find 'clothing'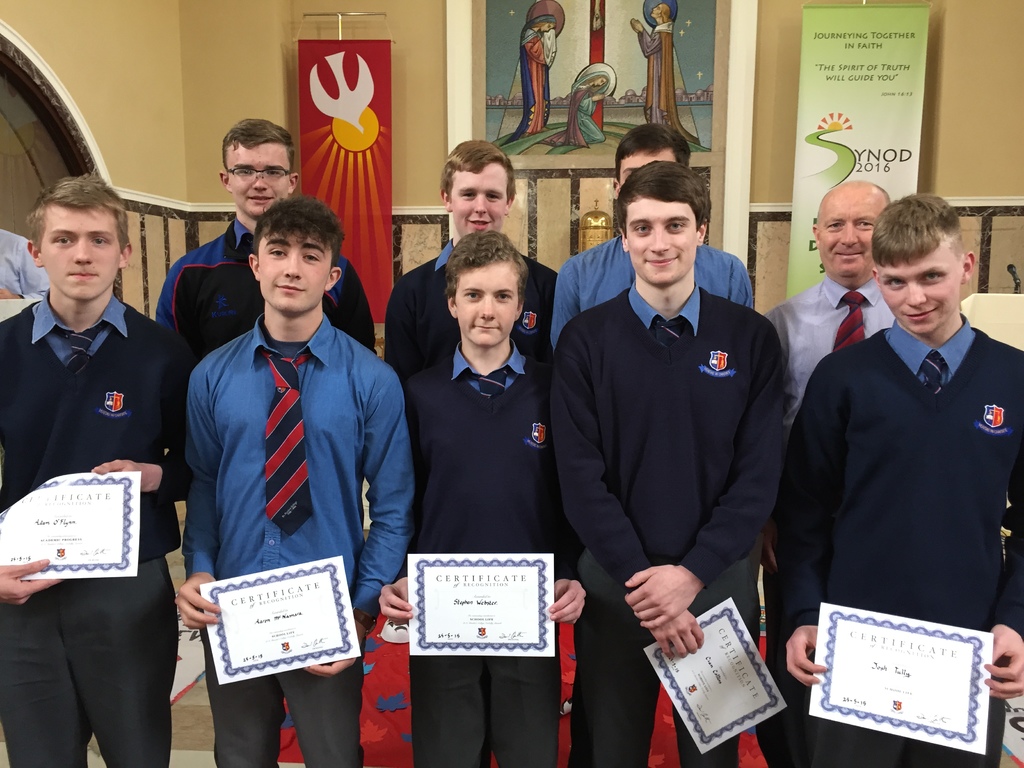
{"left": 179, "top": 311, "right": 418, "bottom": 764}
